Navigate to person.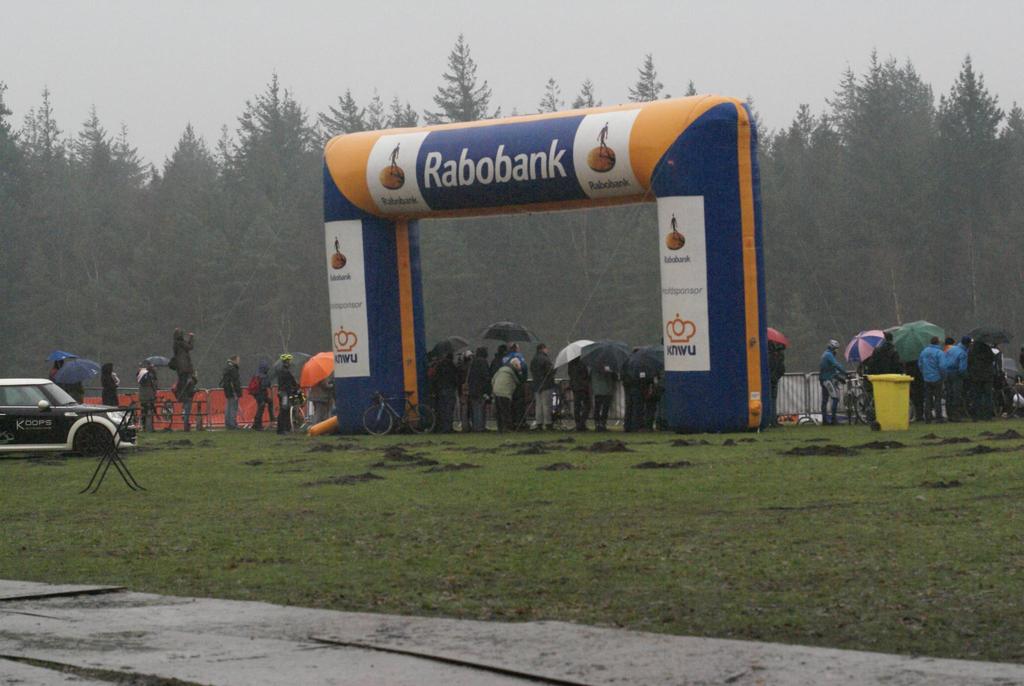
Navigation target: x1=504 y1=341 x2=529 y2=375.
